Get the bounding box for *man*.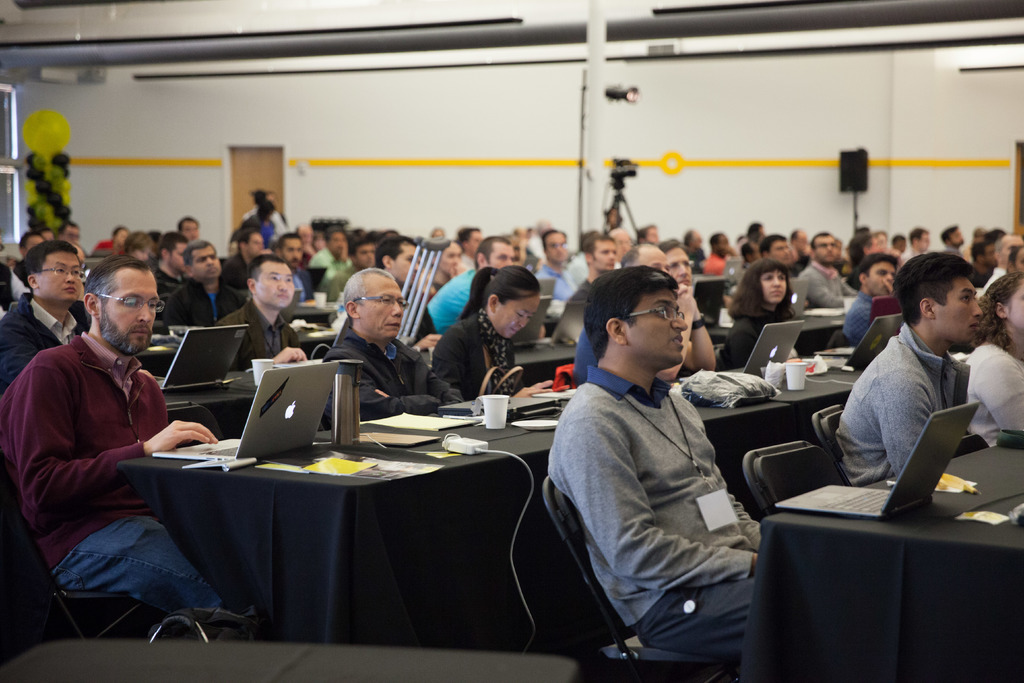
region(0, 237, 95, 391).
